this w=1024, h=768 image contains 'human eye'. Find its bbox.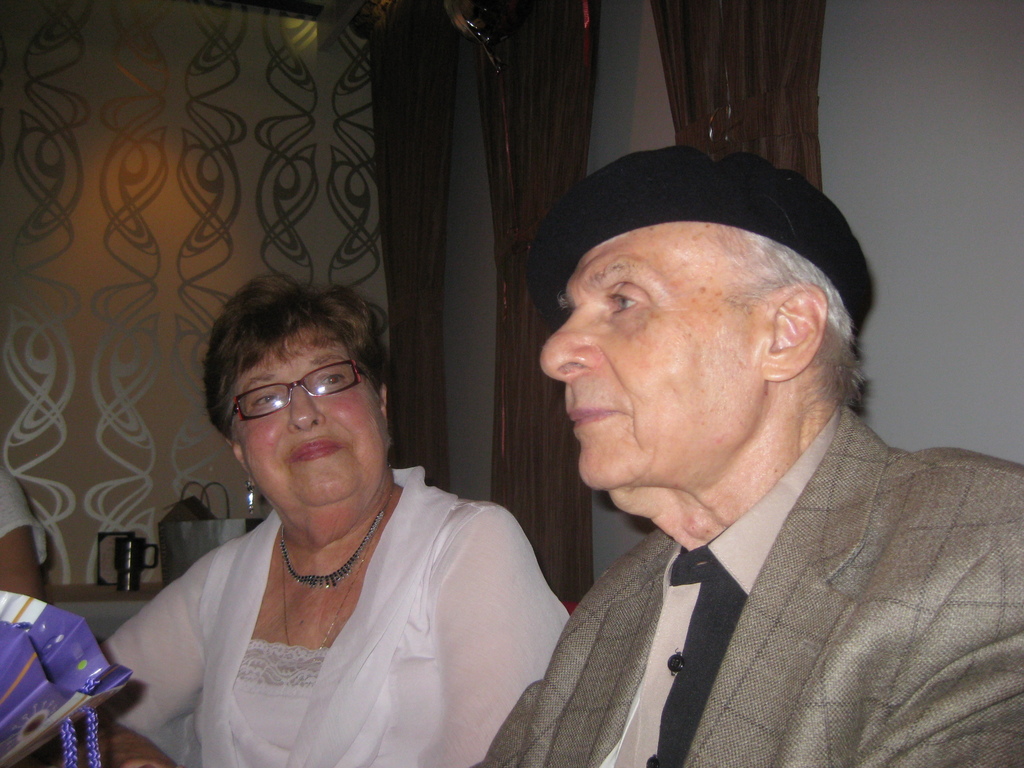
[252,385,282,409].
